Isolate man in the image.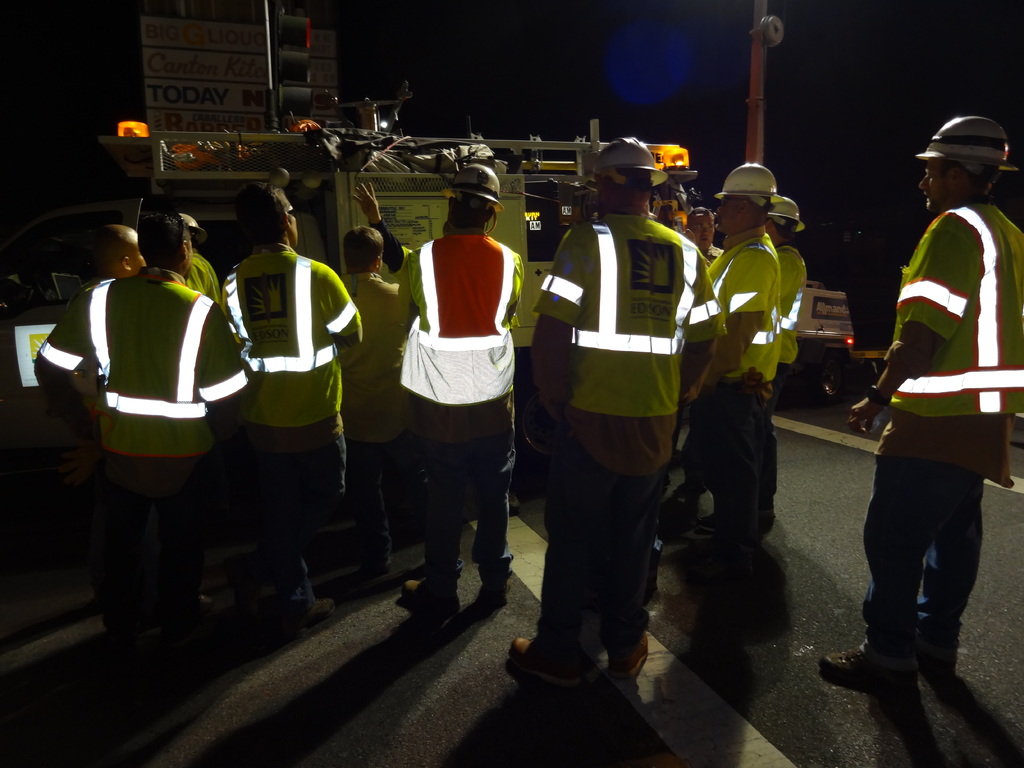
Isolated region: [31, 213, 248, 669].
